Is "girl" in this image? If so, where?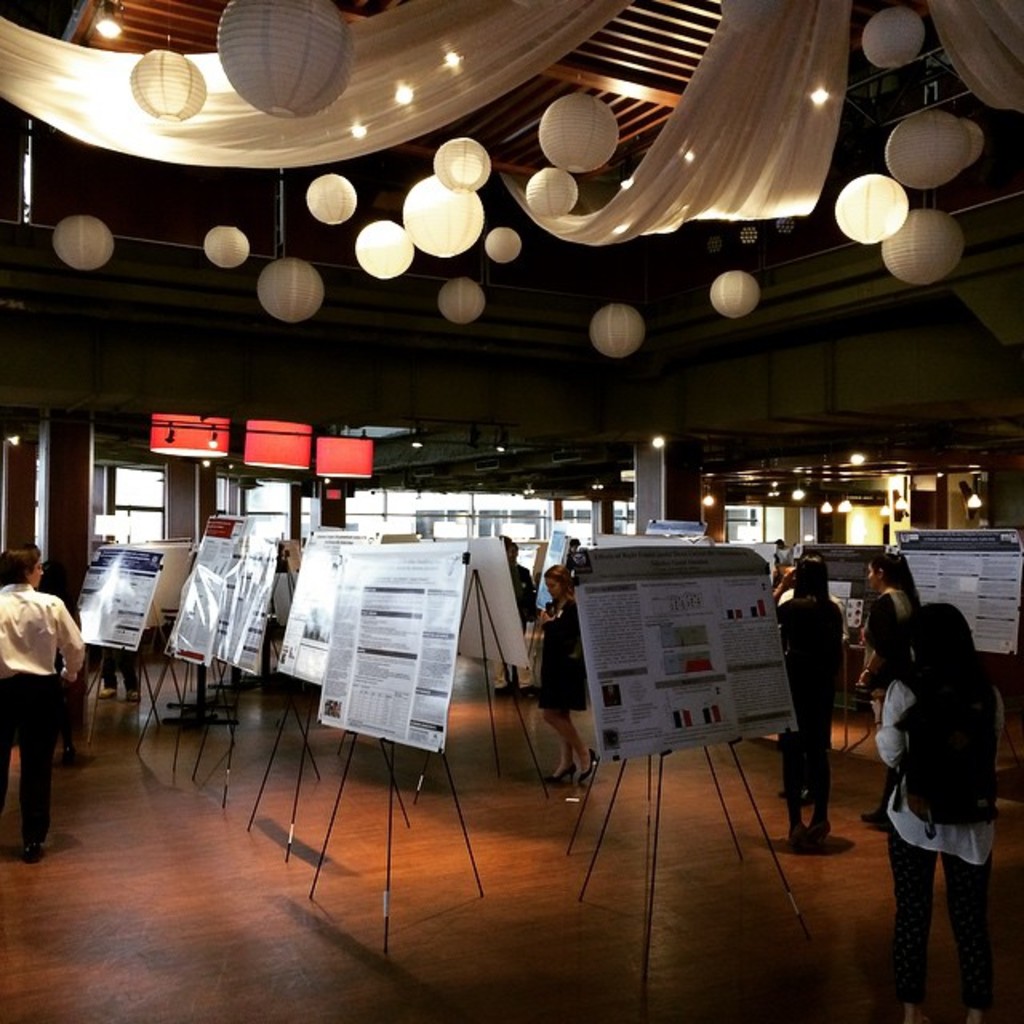
Yes, at left=875, top=598, right=1010, bottom=1005.
